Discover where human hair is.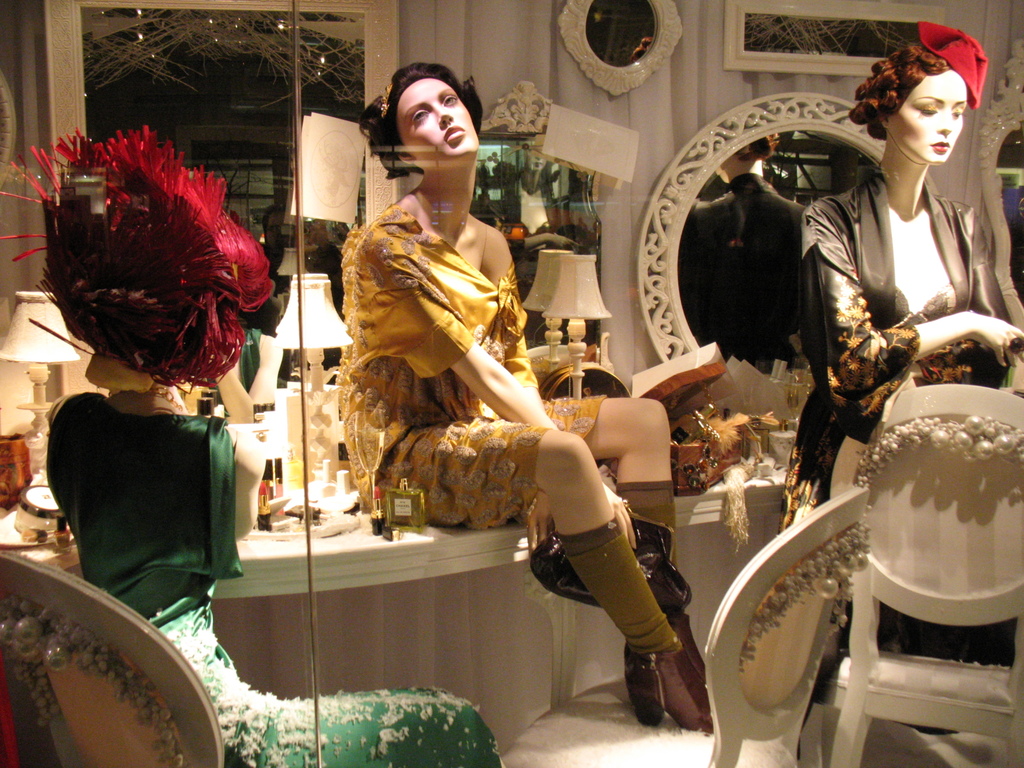
Discovered at (x1=346, y1=55, x2=475, y2=186).
